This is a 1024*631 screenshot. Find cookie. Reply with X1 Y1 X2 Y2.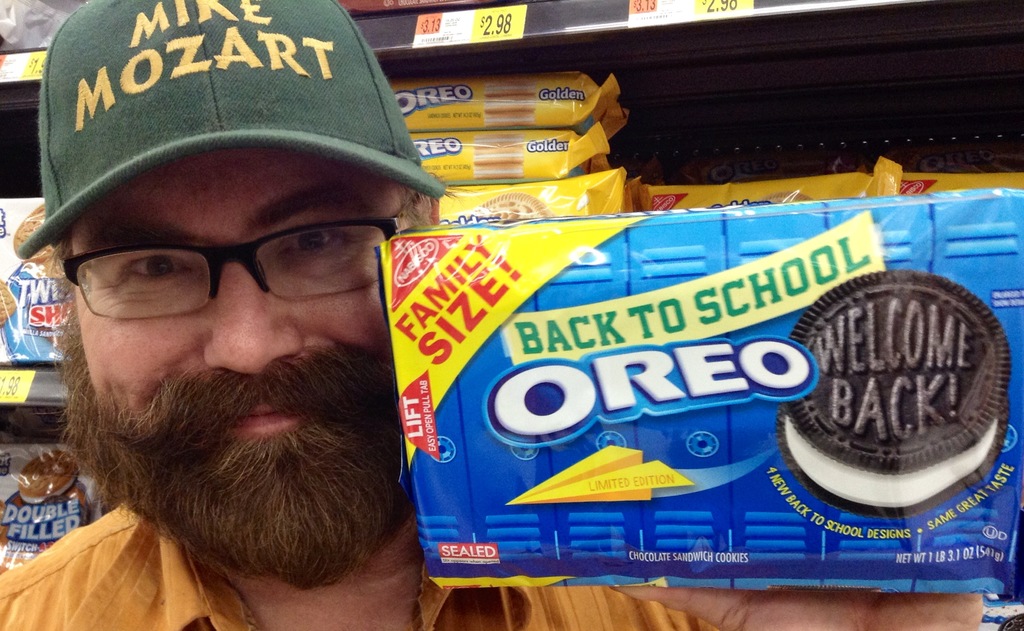
474 189 553 220.
